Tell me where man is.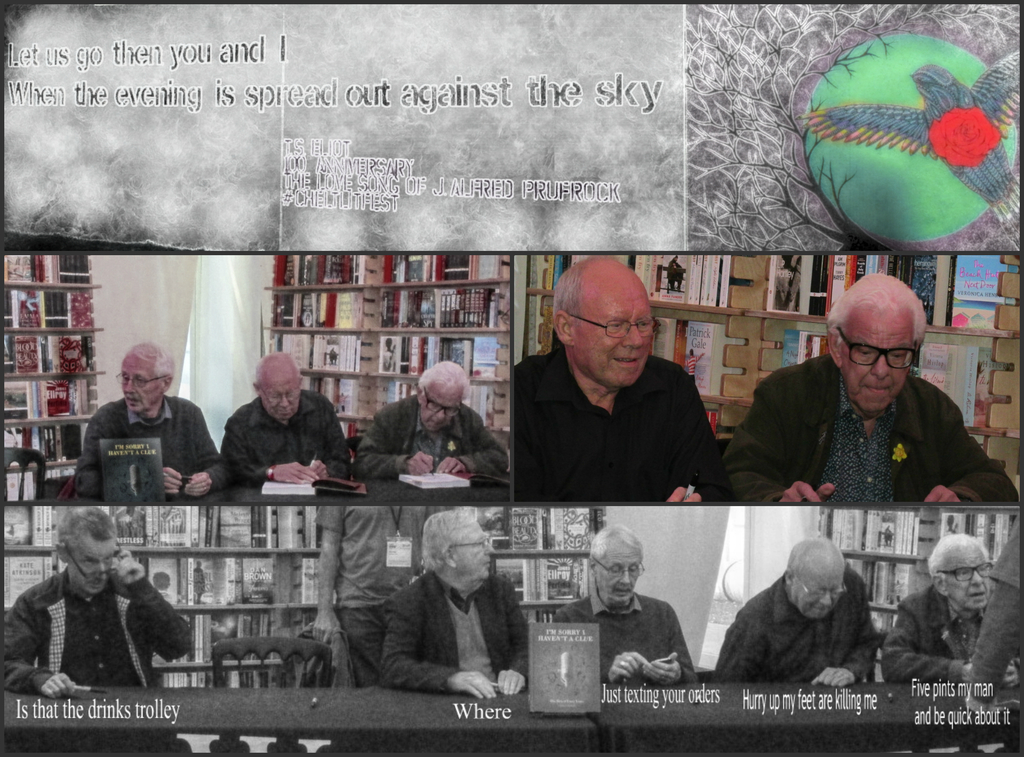
man is at box(552, 519, 697, 686).
